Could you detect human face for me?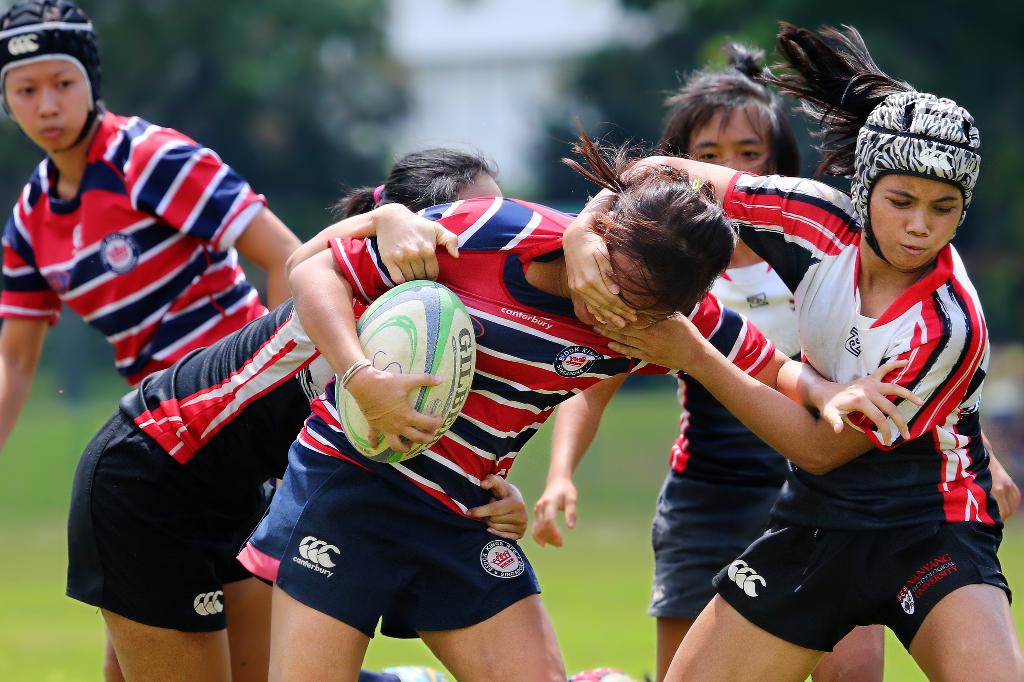
Detection result: left=5, top=58, right=93, bottom=152.
